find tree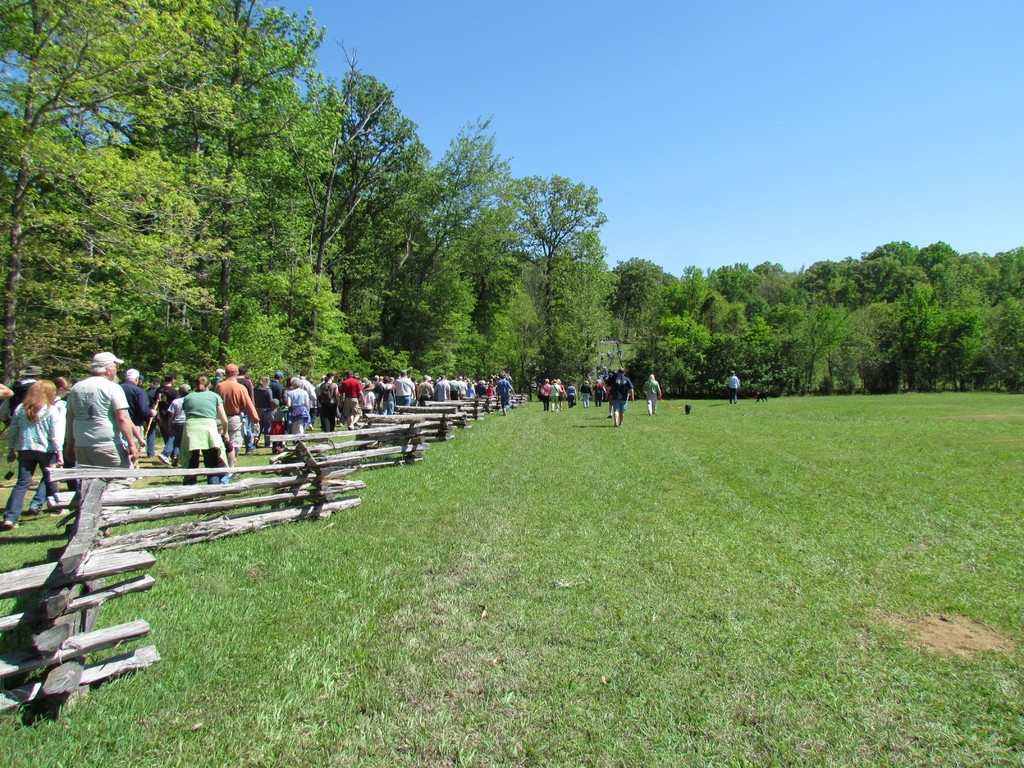
bbox=(493, 172, 614, 387)
